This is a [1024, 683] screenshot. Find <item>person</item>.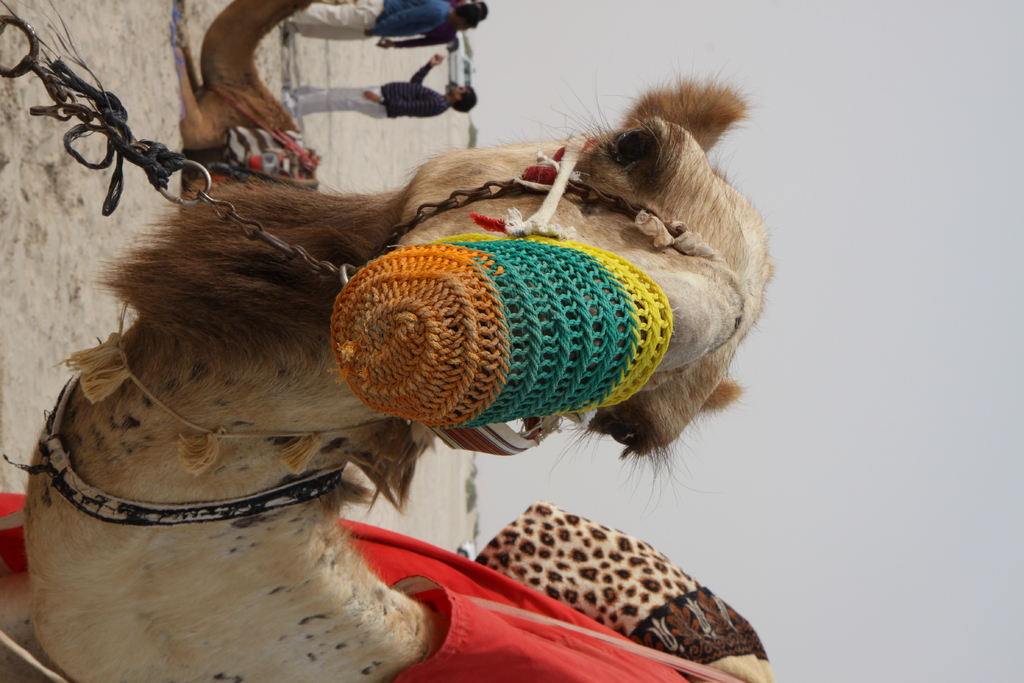
Bounding box: x1=273 y1=0 x2=486 y2=47.
